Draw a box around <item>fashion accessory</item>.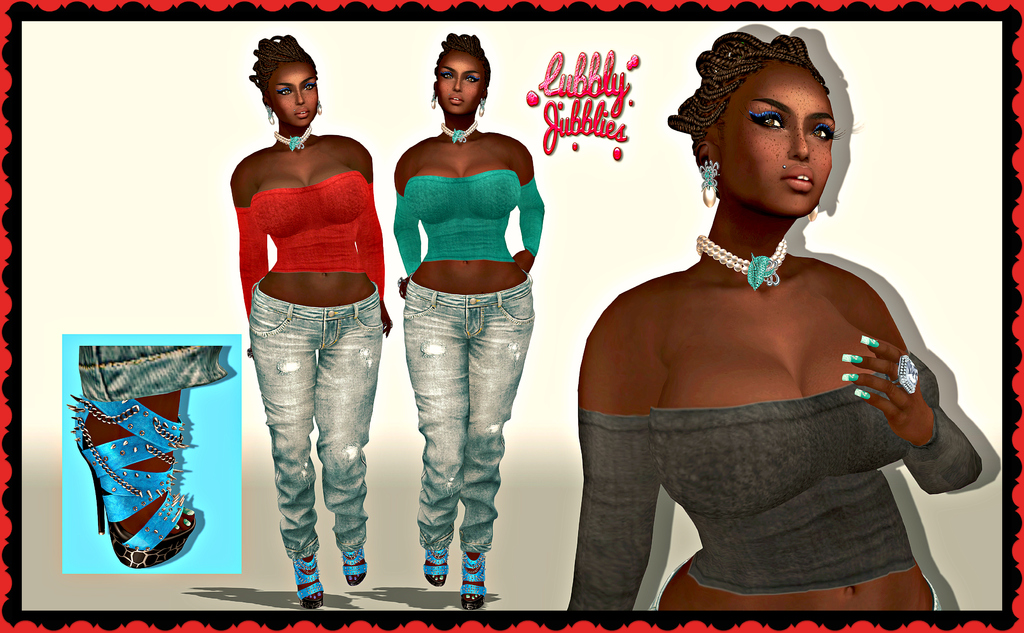
pyautogui.locateOnScreen(436, 115, 484, 141).
